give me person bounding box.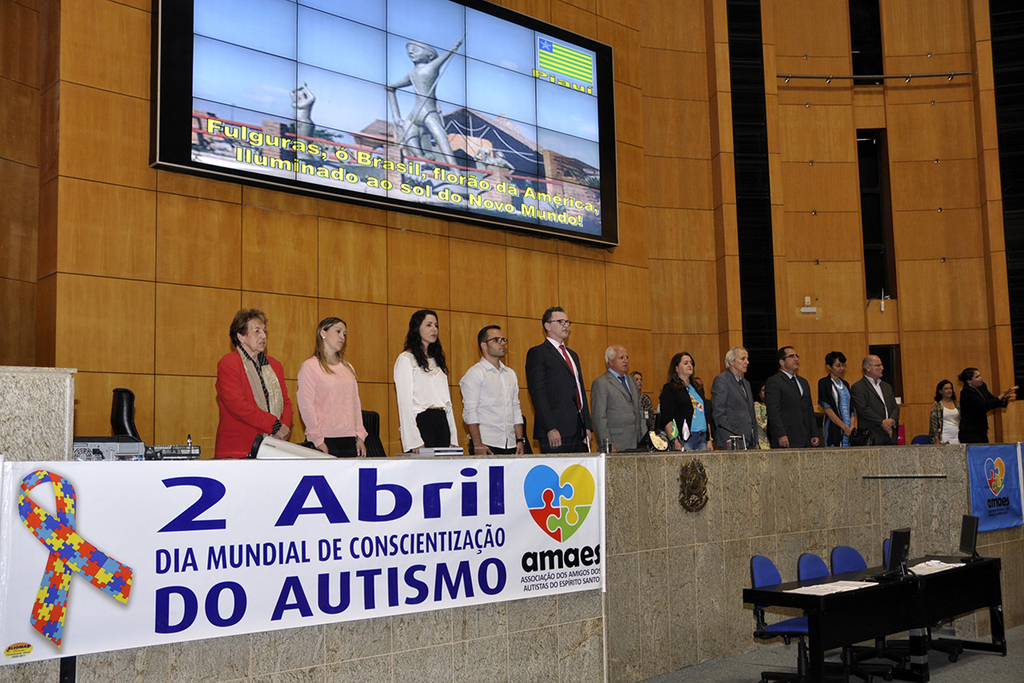
(x1=198, y1=301, x2=277, y2=470).
